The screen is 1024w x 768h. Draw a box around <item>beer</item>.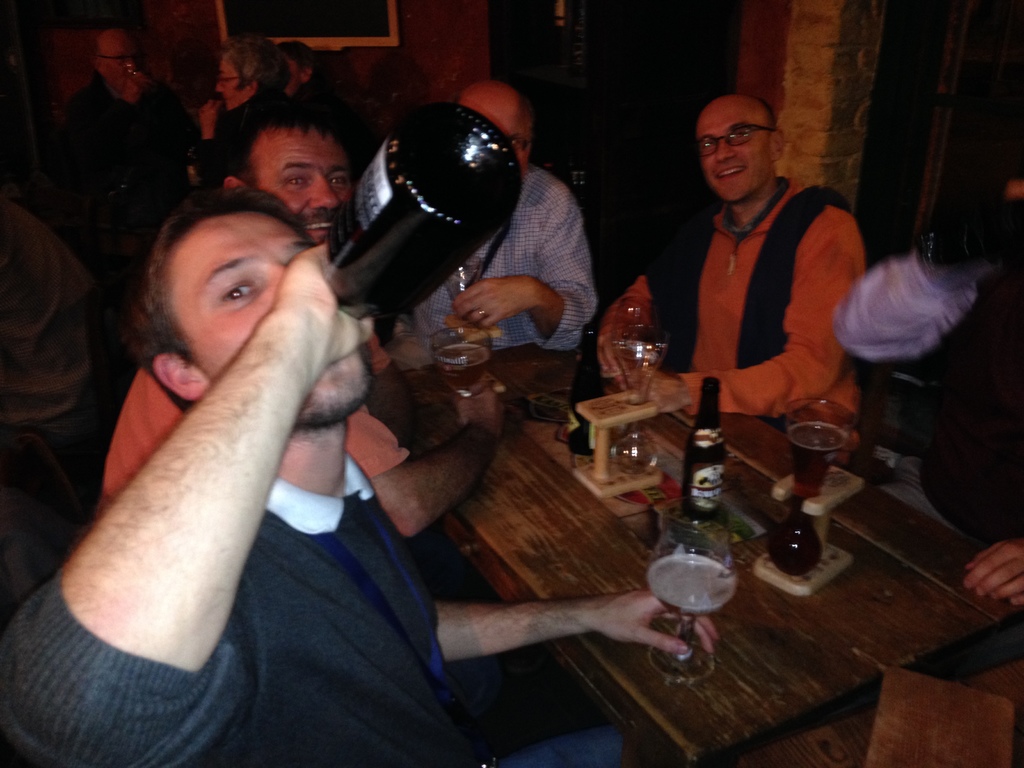
locate(598, 285, 673, 466).
